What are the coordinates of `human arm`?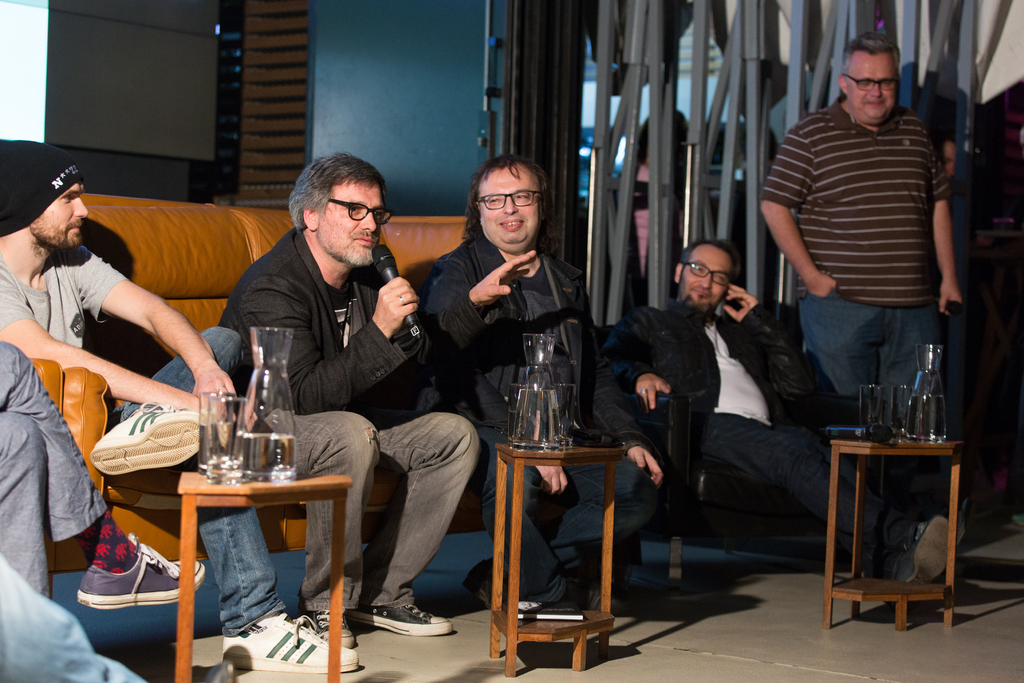
bbox=(582, 362, 667, 490).
